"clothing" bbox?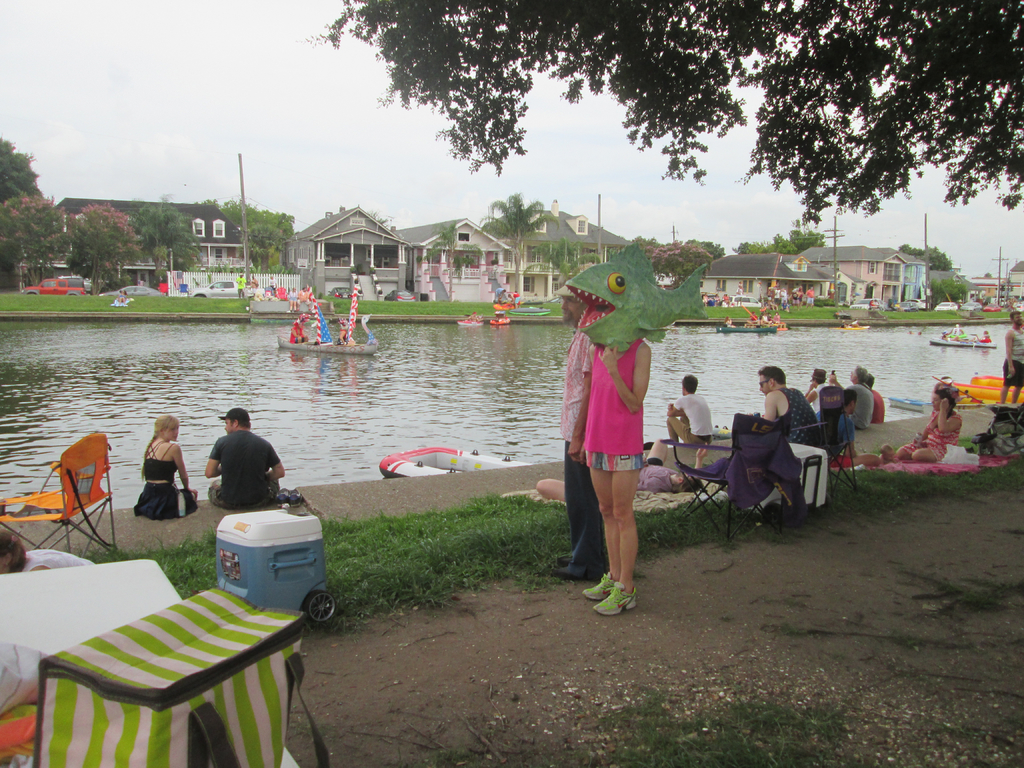
<box>772,389,820,451</box>
